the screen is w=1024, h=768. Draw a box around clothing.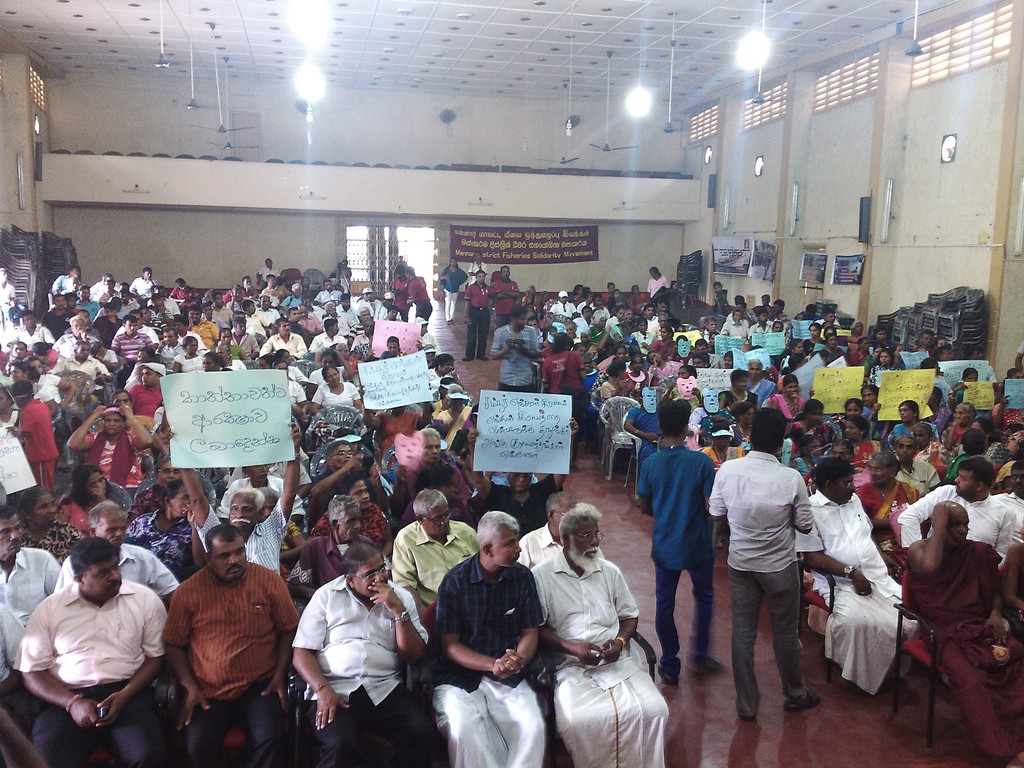
crop(717, 423, 825, 723).
